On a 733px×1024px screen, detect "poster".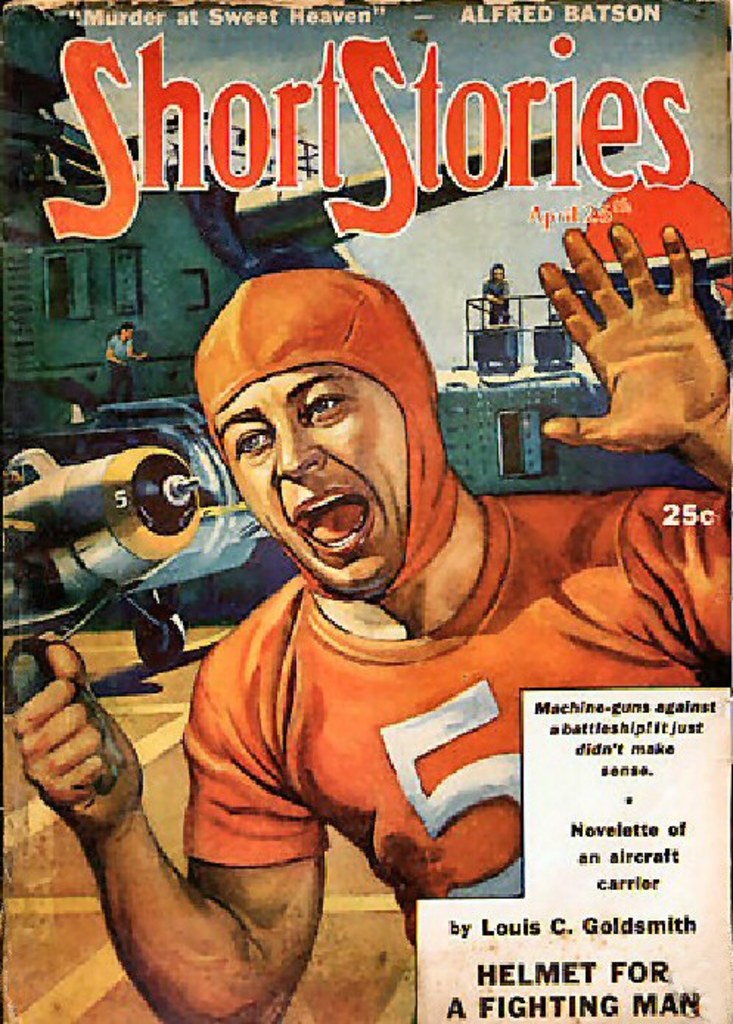
{"x1": 0, "y1": 6, "x2": 732, "y2": 1023}.
